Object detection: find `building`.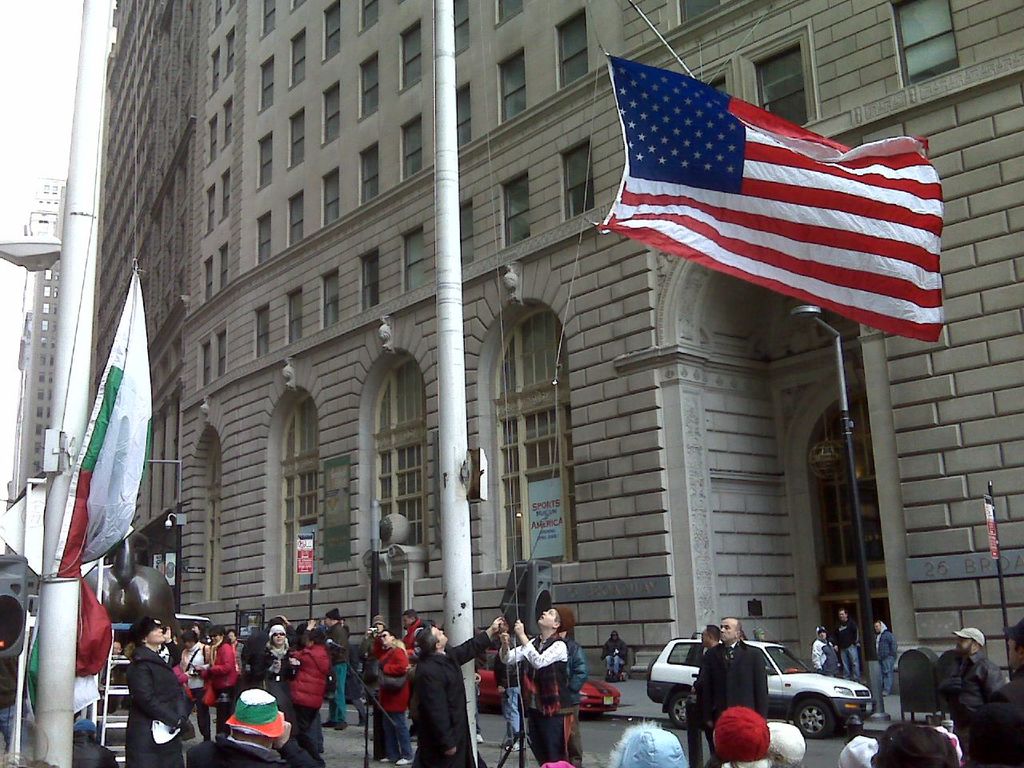
<box>102,0,1017,702</box>.
